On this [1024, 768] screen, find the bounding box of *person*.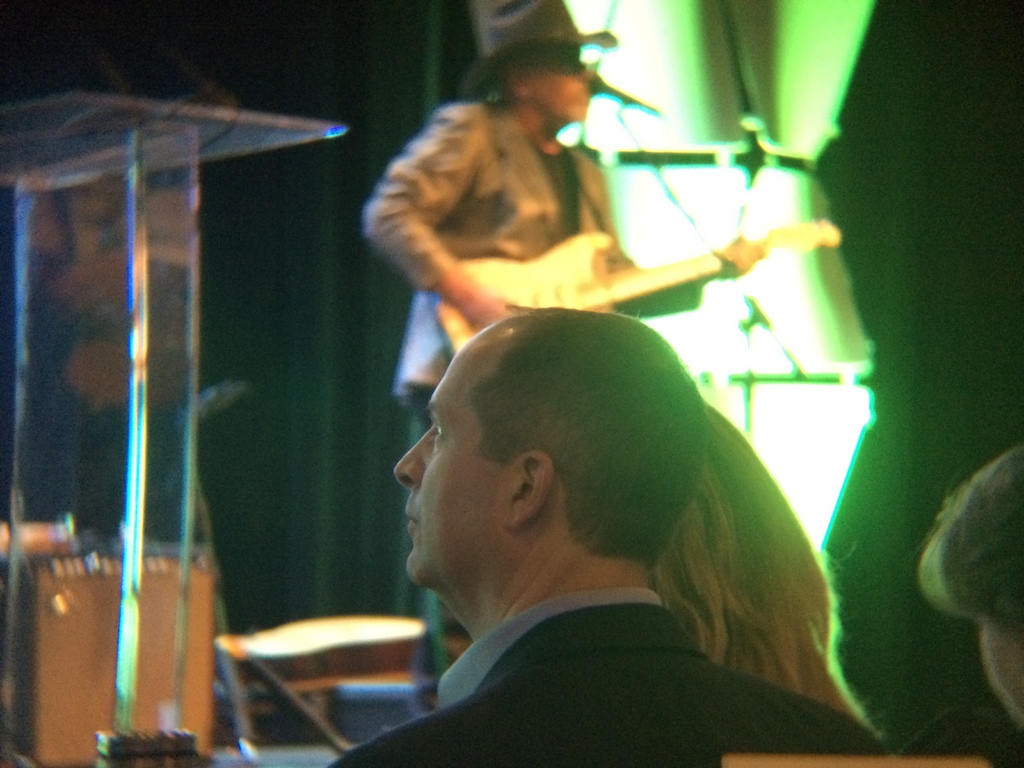
Bounding box: detection(322, 310, 883, 766).
